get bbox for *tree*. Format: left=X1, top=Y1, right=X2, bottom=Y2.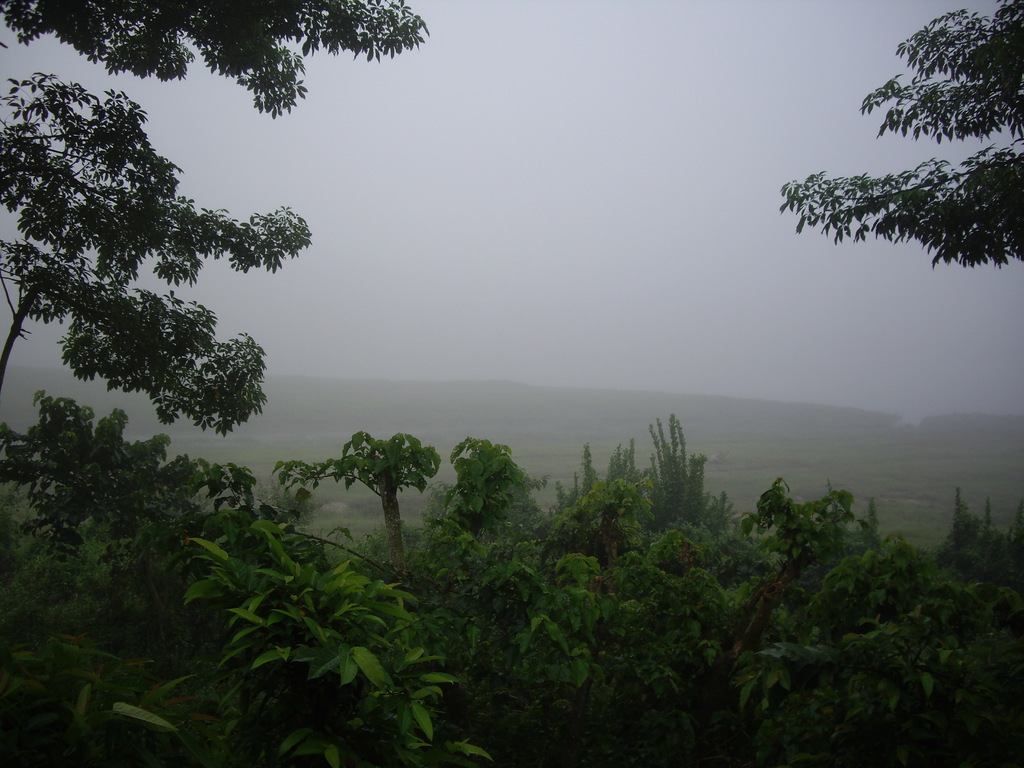
left=0, top=60, right=314, bottom=440.
